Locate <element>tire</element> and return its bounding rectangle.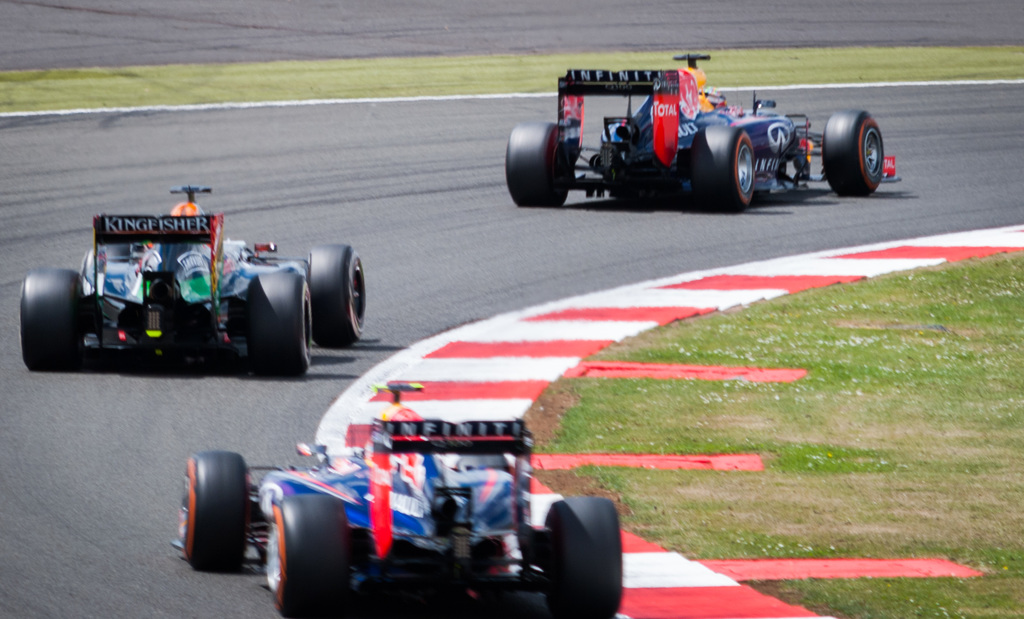
<box>543,498,623,618</box>.
